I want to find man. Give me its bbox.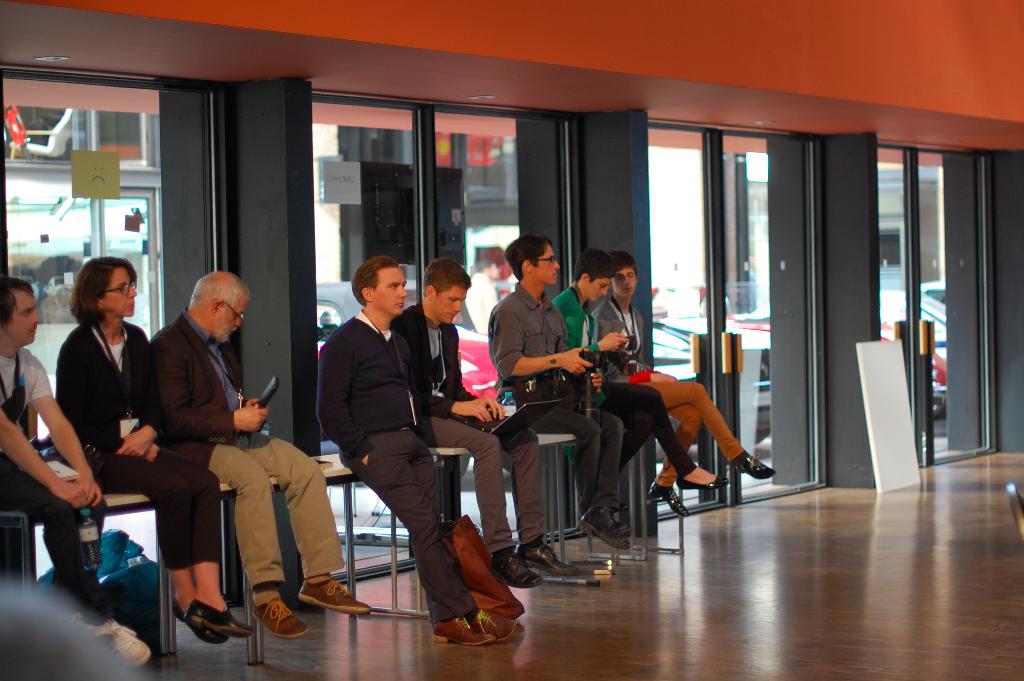
[x1=491, y1=238, x2=630, y2=552].
